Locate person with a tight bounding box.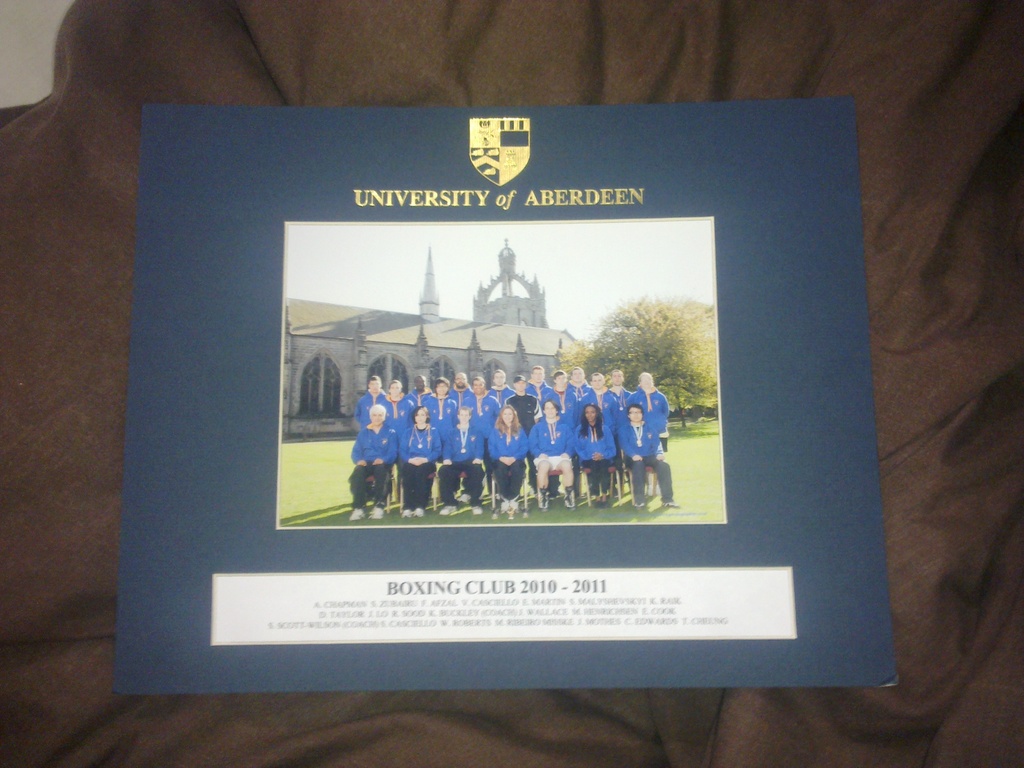
x1=382 y1=378 x2=417 y2=420.
